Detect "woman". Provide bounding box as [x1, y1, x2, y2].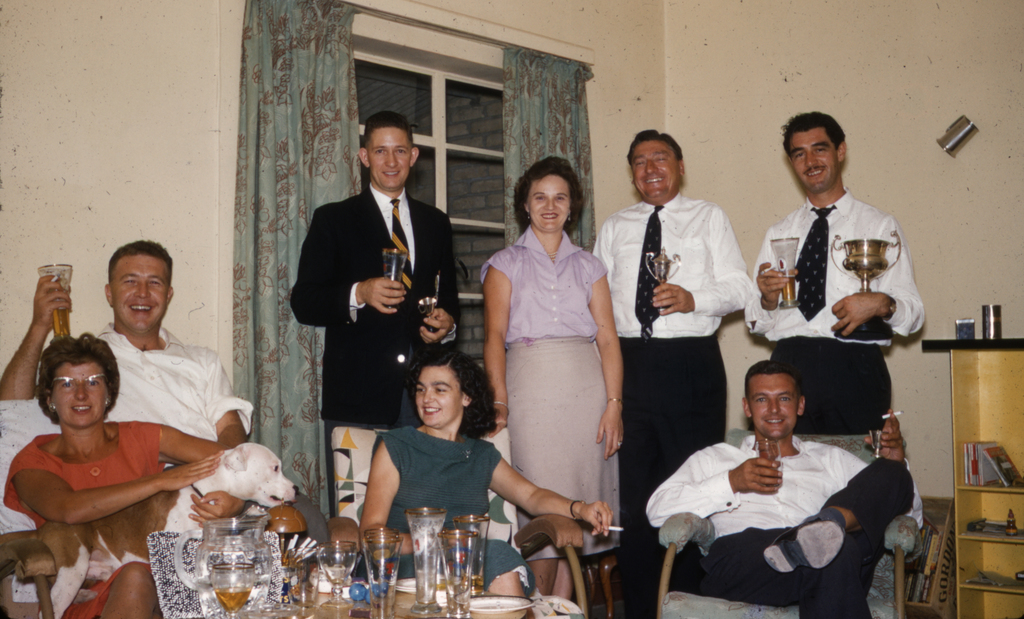
[479, 164, 624, 600].
